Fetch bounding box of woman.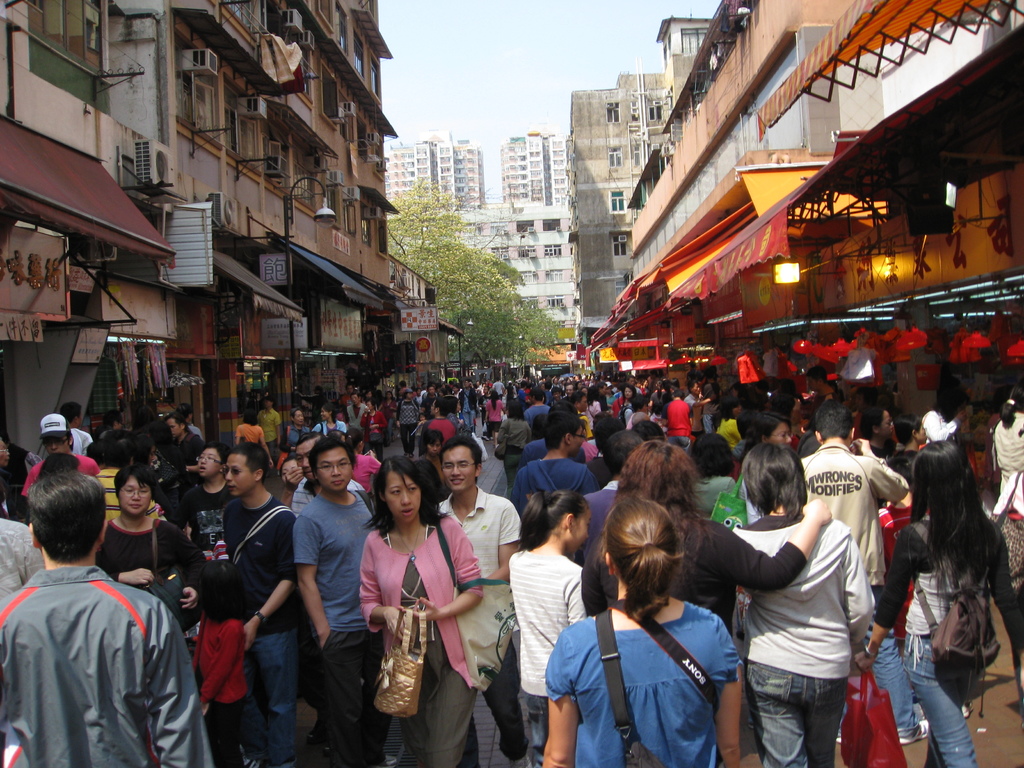
Bbox: 356, 463, 486, 767.
